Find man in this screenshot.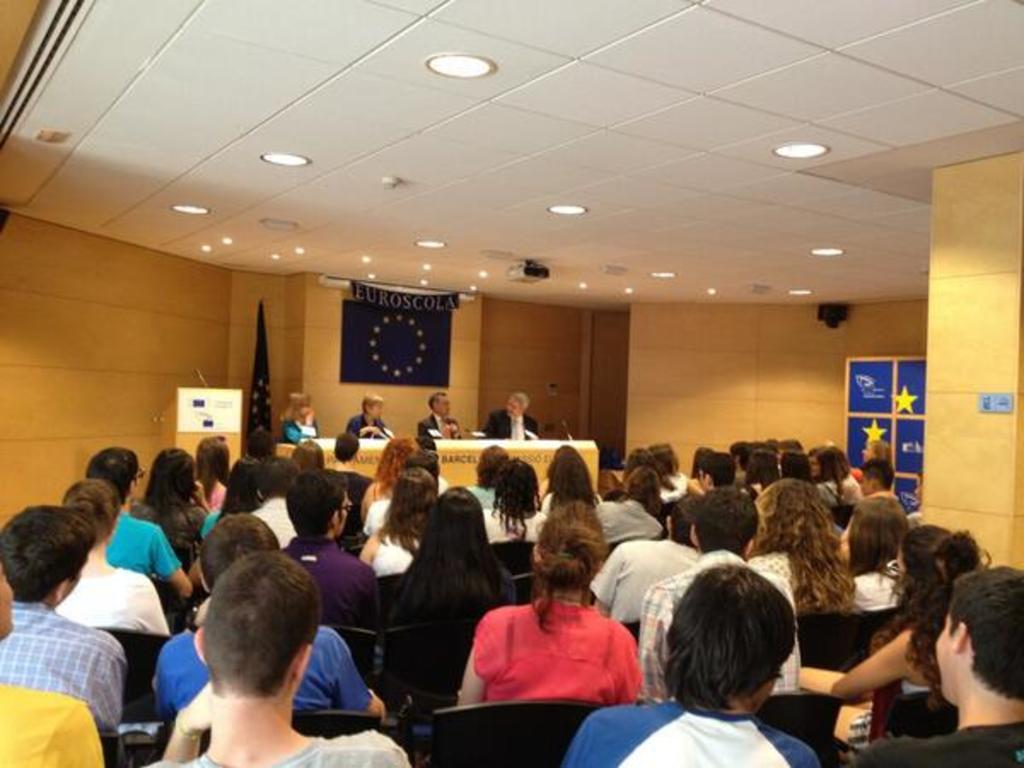
The bounding box for man is <box>420,386,466,437</box>.
